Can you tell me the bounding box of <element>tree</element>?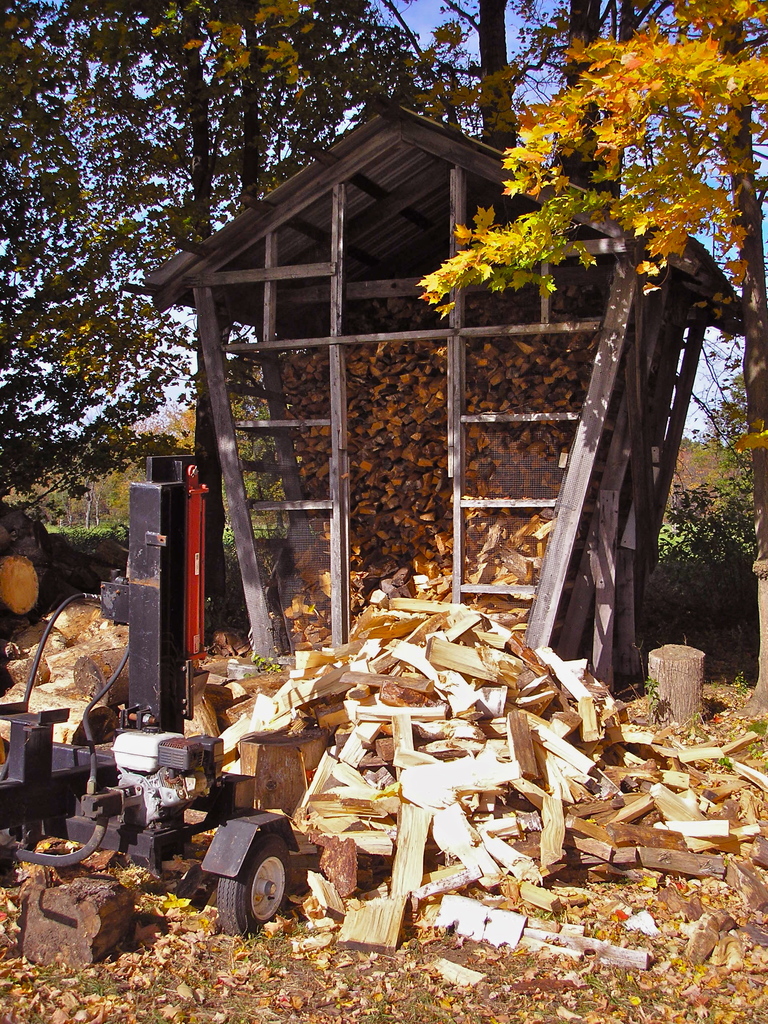
bbox=[0, 0, 418, 524].
